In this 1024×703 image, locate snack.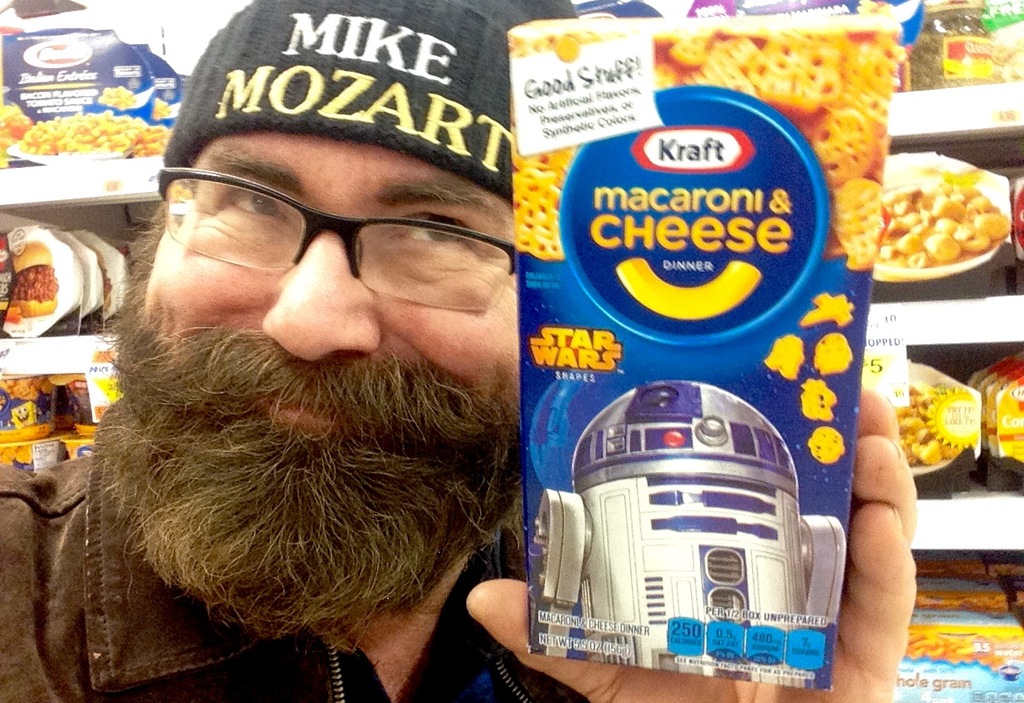
Bounding box: <bbox>881, 172, 1014, 271</bbox>.
